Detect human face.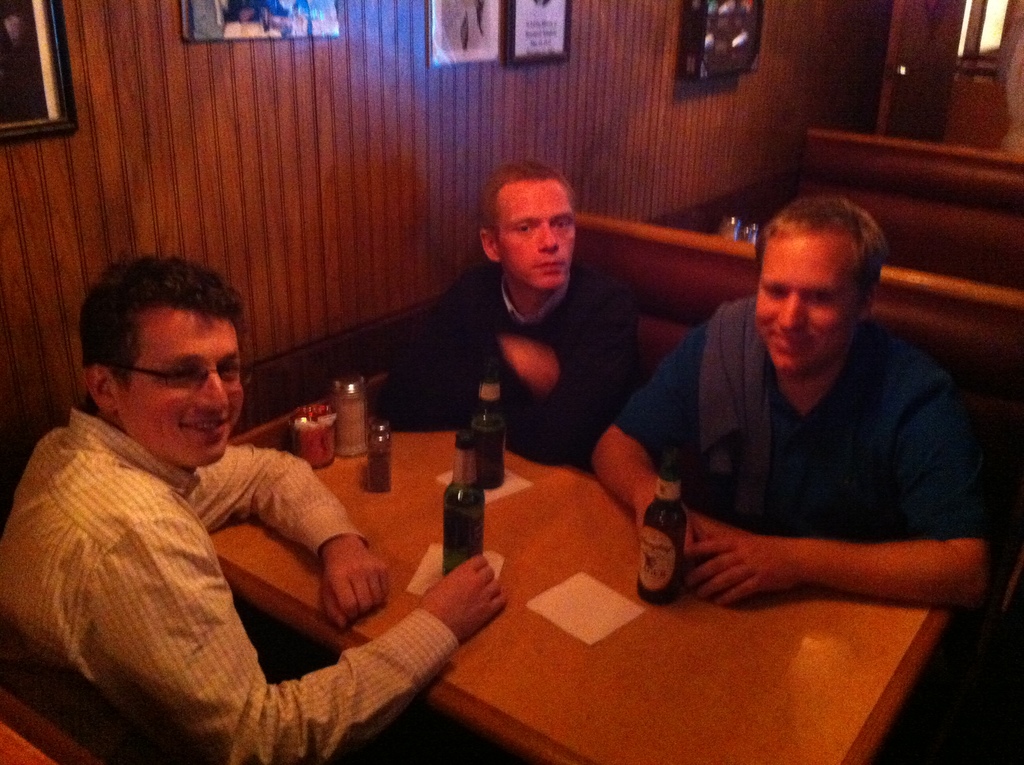
Detected at Rect(126, 311, 255, 476).
